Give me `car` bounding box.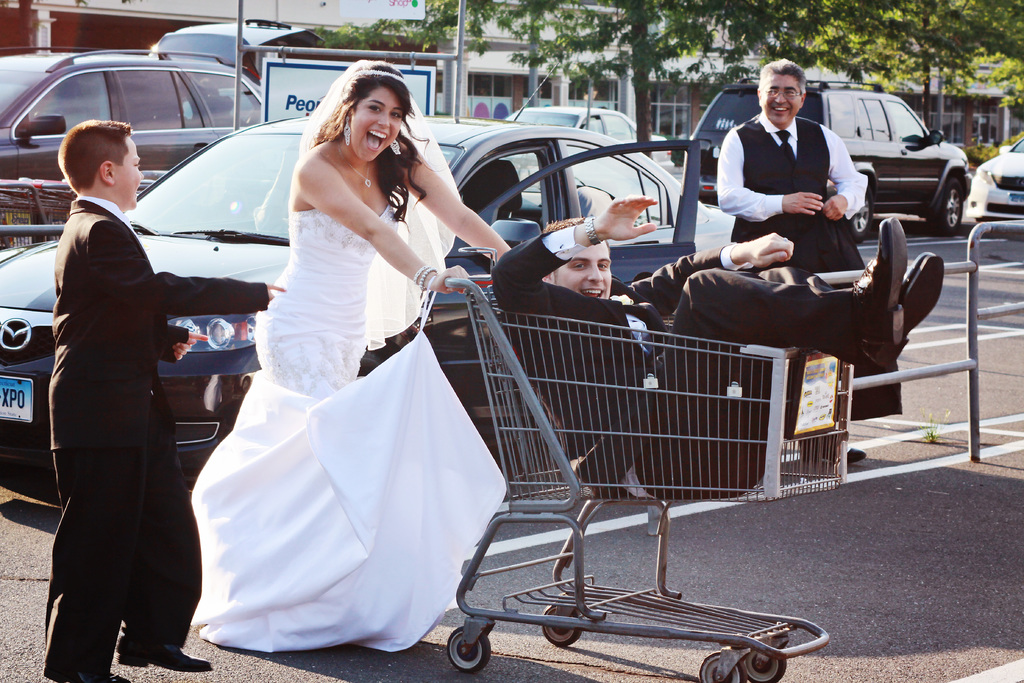
(left=500, top=104, right=675, bottom=181).
